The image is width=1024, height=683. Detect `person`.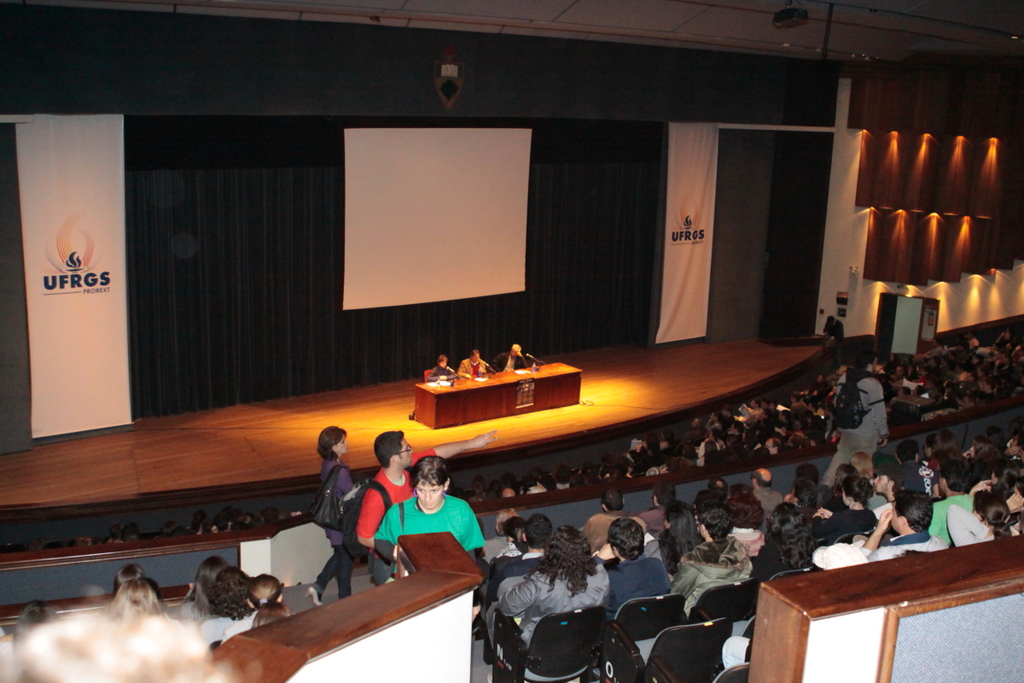
Detection: BBox(303, 426, 363, 607).
